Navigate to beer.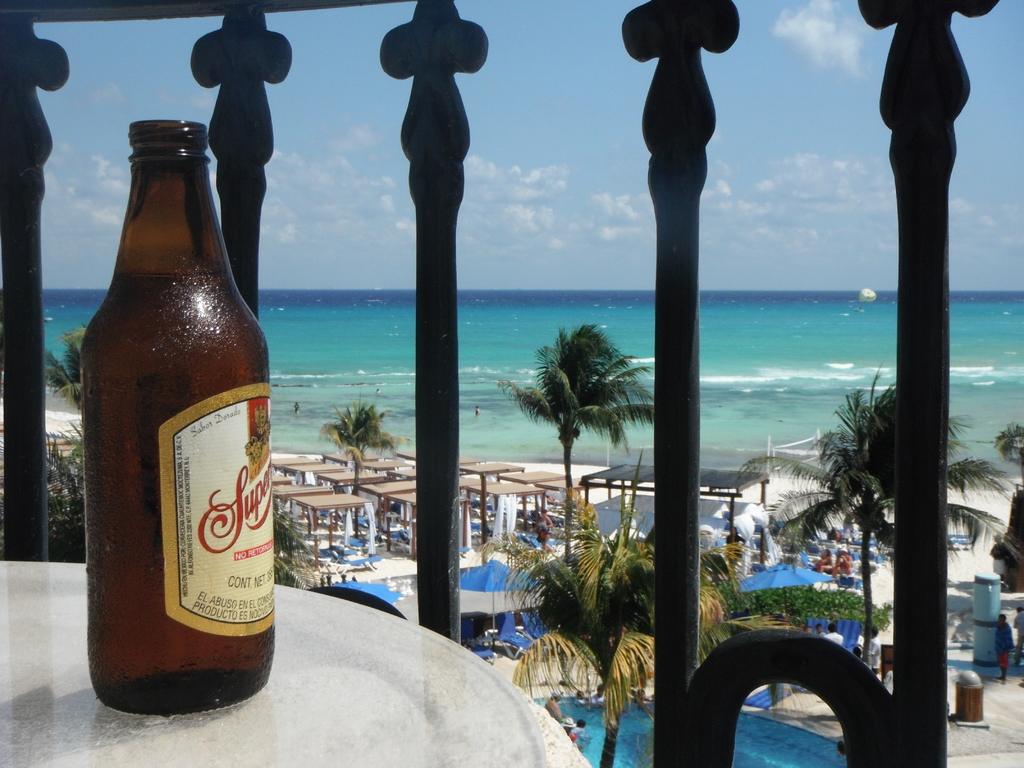
Navigation target: rect(82, 116, 276, 717).
